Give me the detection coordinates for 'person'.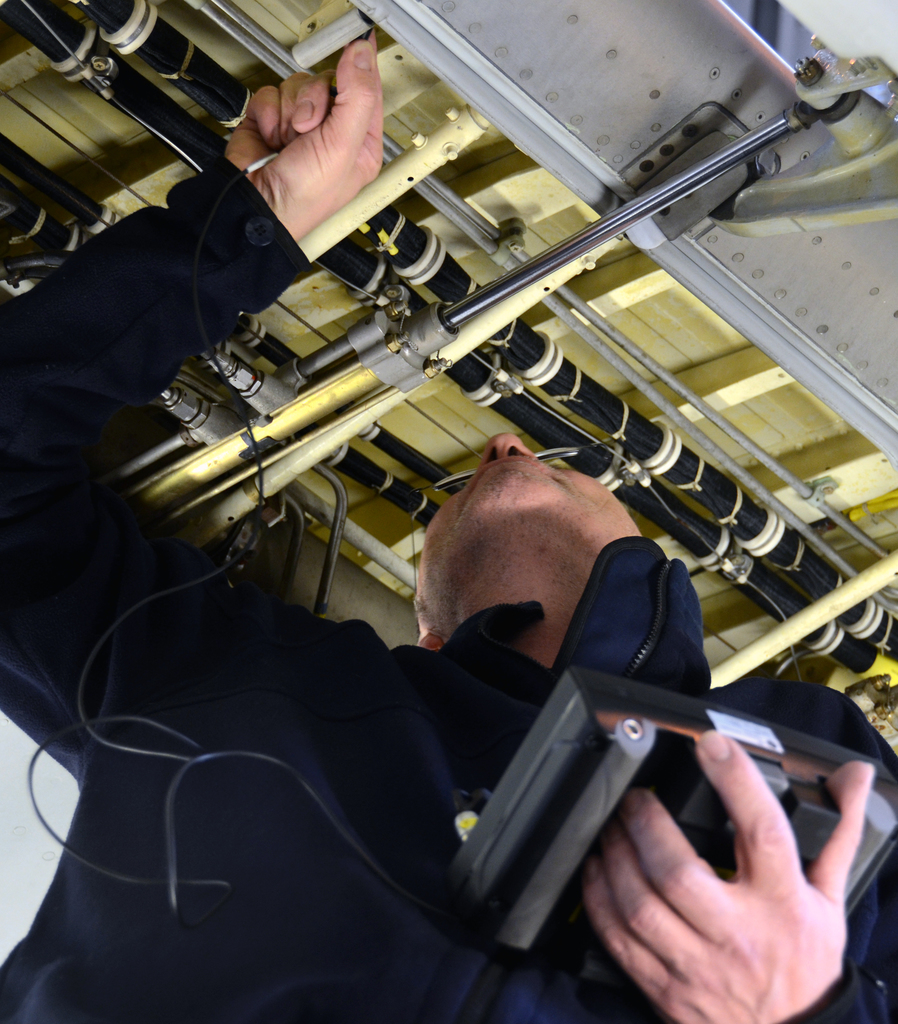
(x1=0, y1=13, x2=897, y2=1023).
